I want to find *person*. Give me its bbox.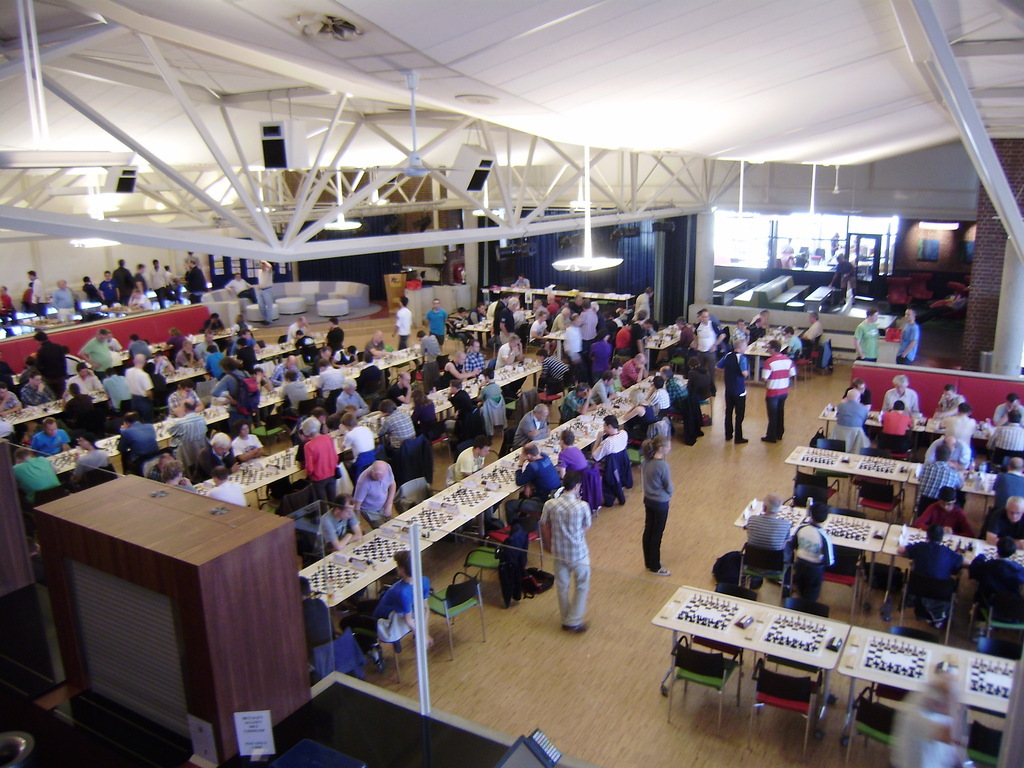
select_region(711, 343, 749, 447).
